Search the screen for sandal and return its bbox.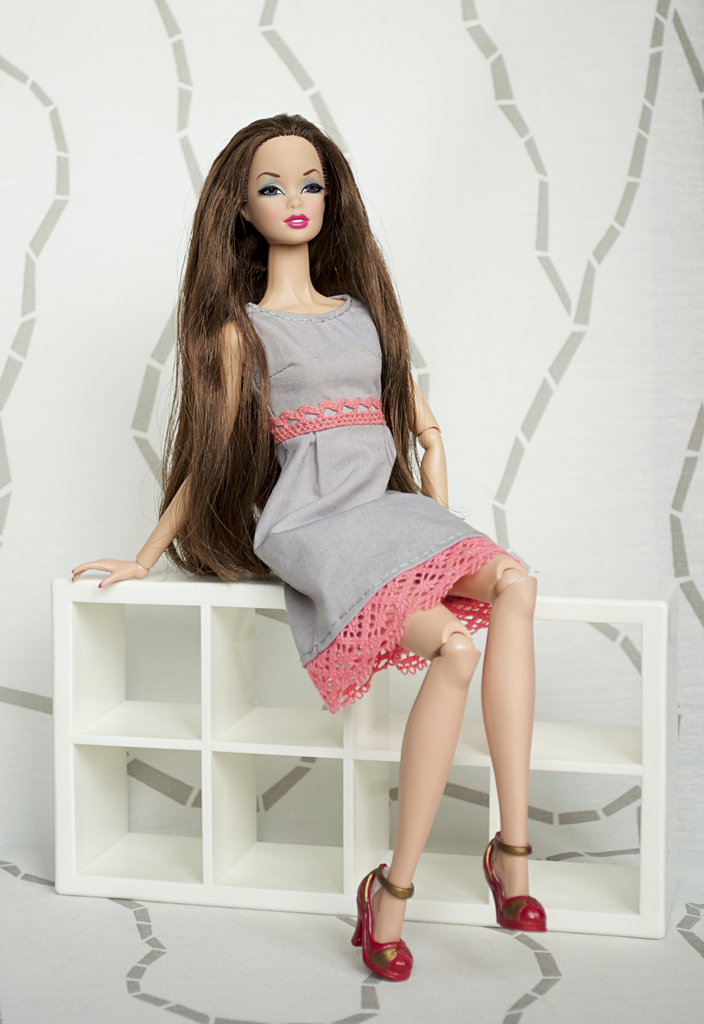
Found: region(356, 867, 426, 985).
